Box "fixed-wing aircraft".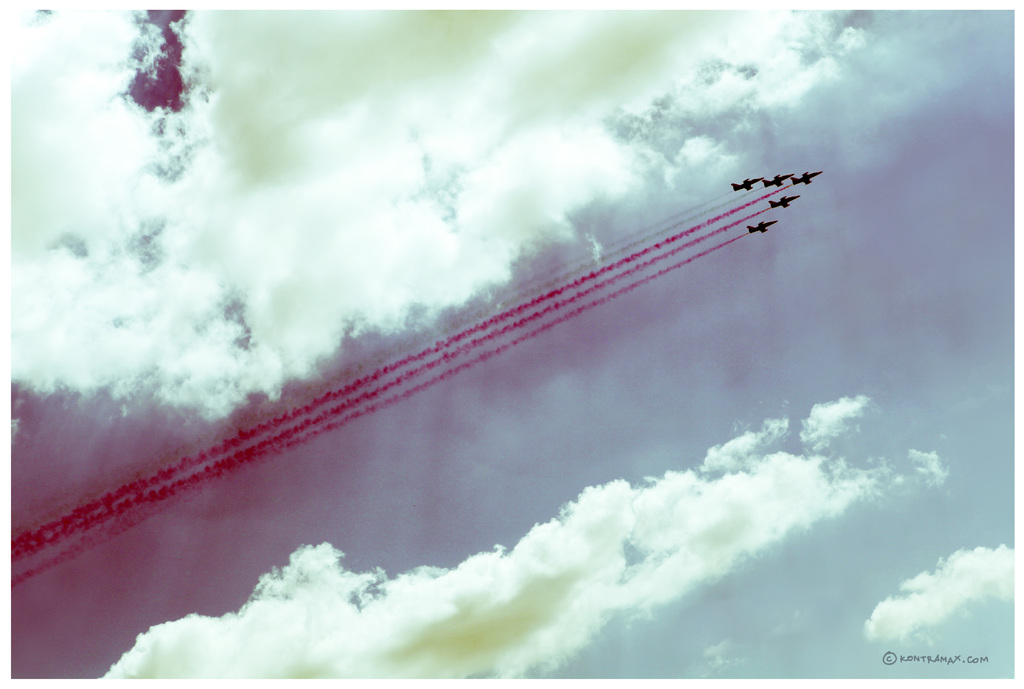
[x1=744, y1=214, x2=781, y2=232].
